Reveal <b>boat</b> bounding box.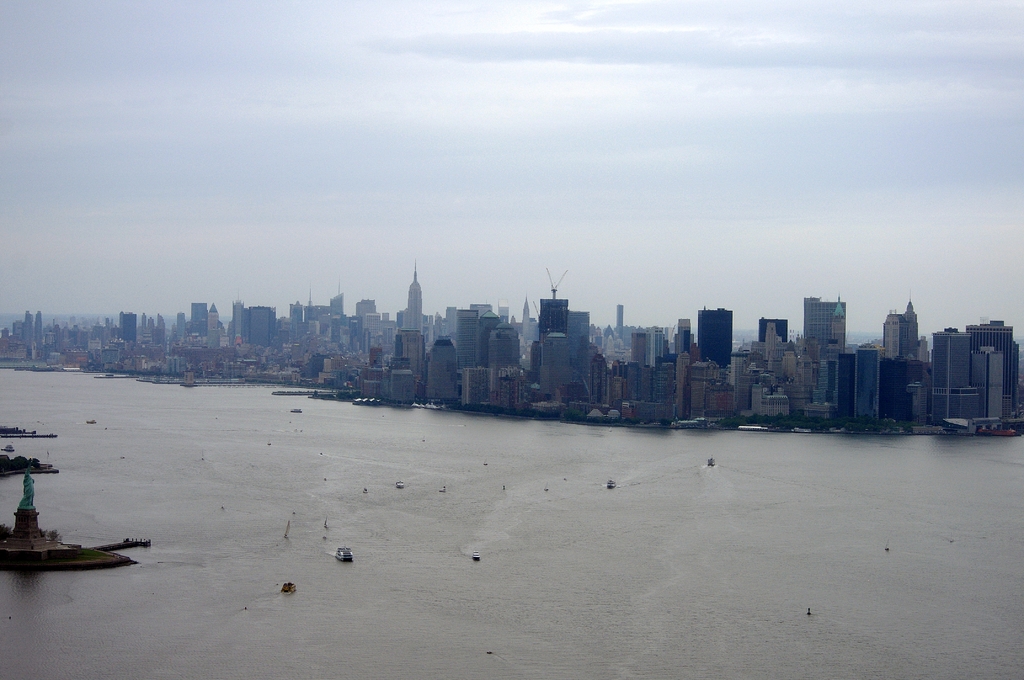
Revealed: bbox(397, 480, 403, 487).
